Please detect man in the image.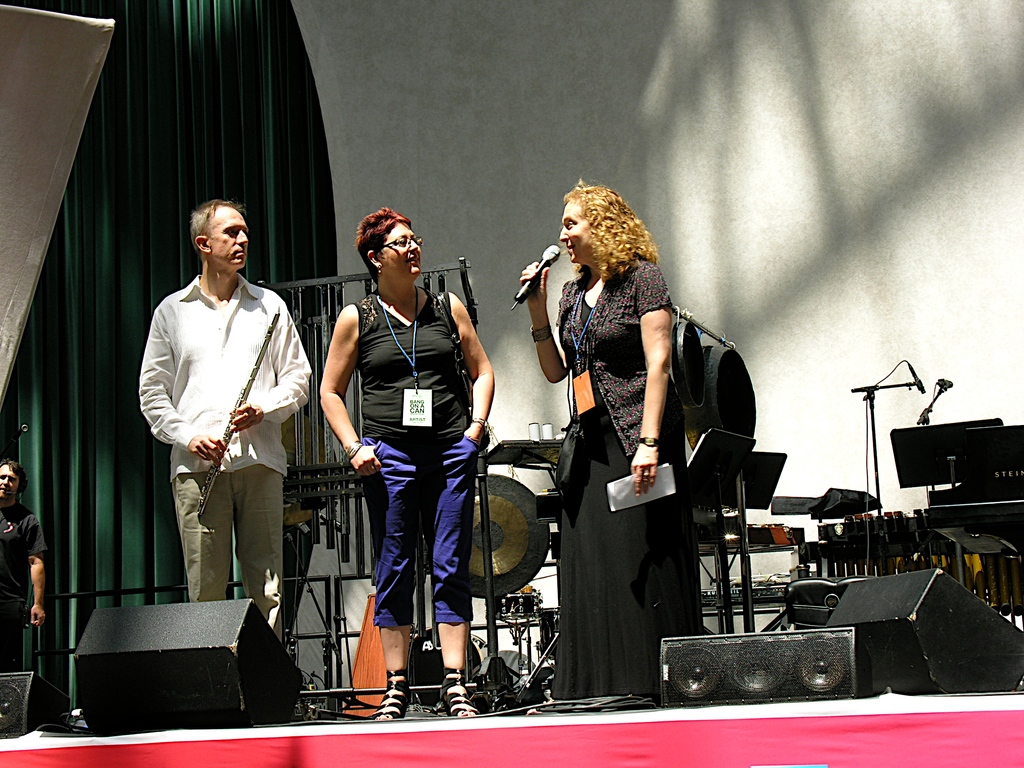
left=132, top=194, right=305, bottom=652.
